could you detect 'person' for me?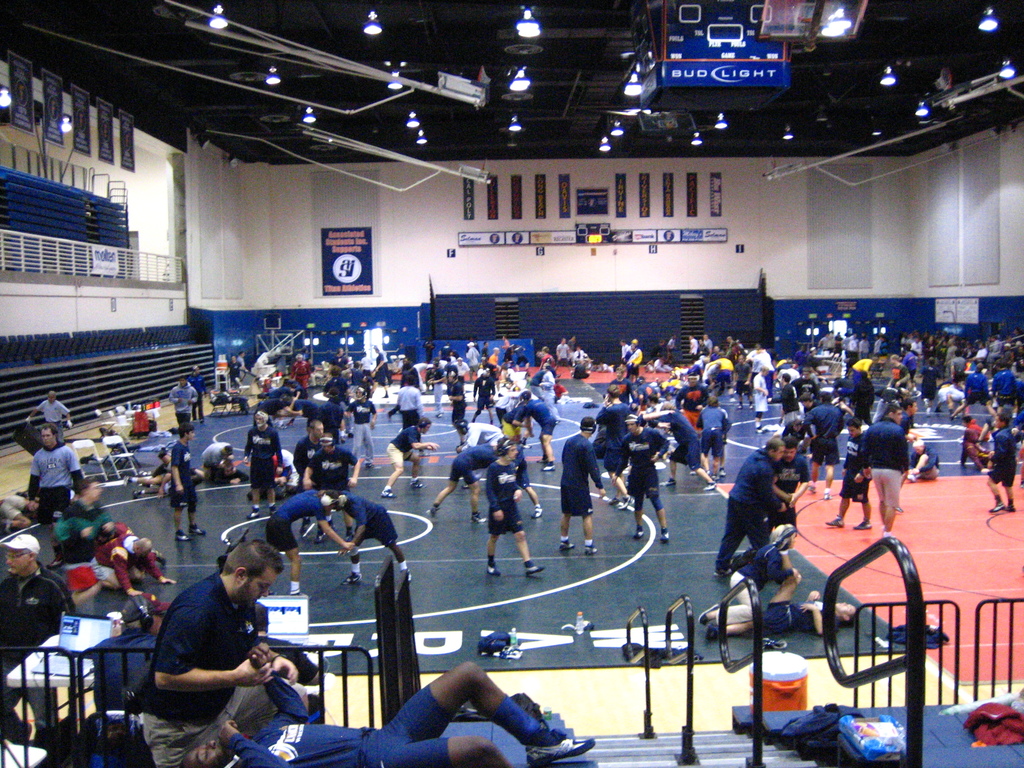
Detection result: (764, 438, 810, 549).
